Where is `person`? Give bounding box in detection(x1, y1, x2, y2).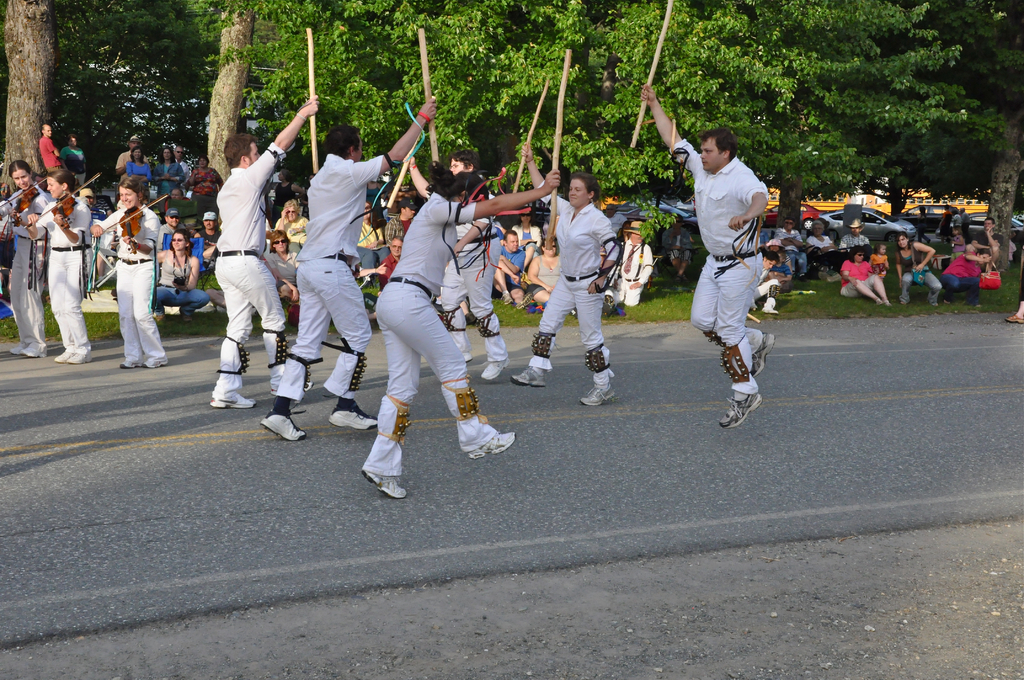
detection(493, 229, 522, 303).
